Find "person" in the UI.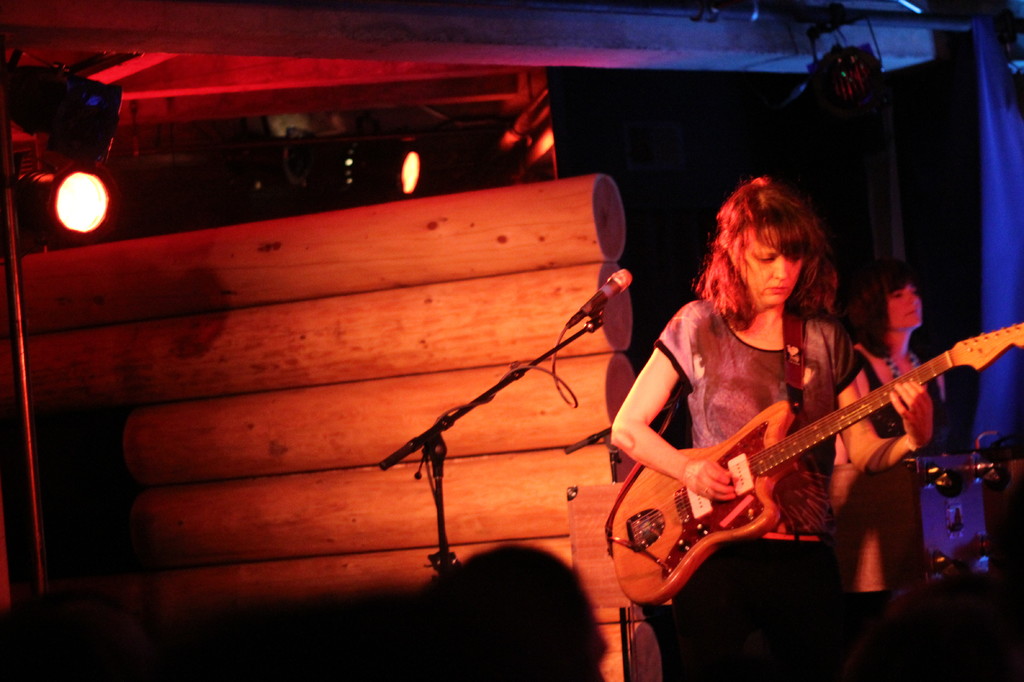
UI element at (x1=831, y1=258, x2=952, y2=579).
